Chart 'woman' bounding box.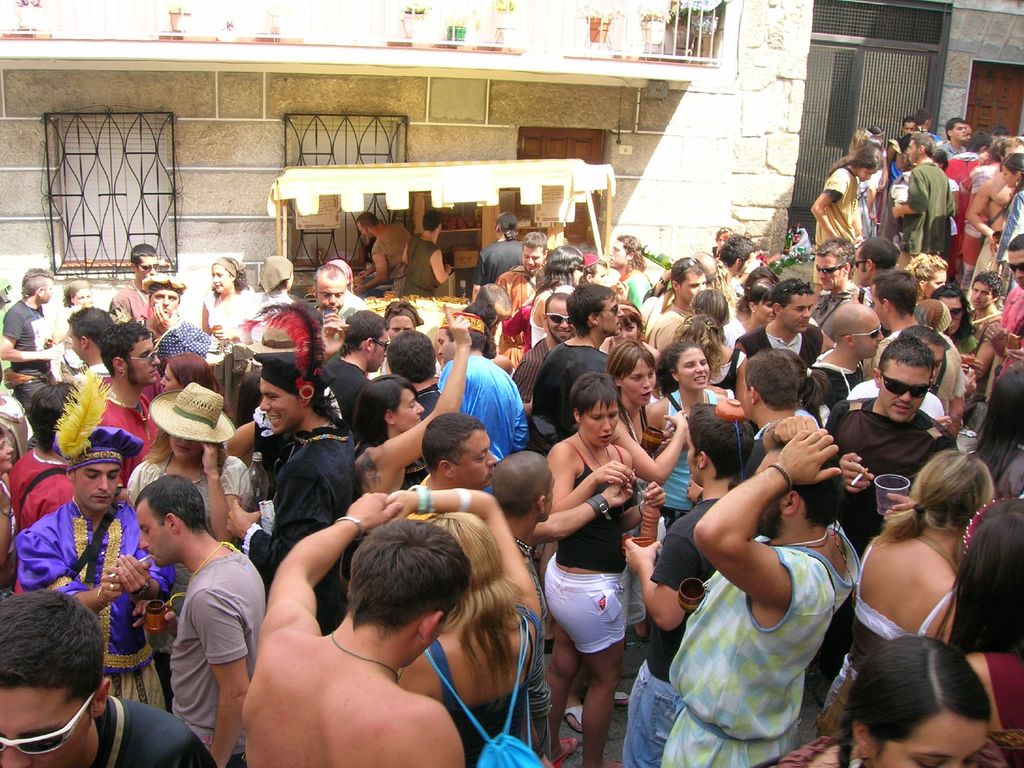
Charted: [left=991, top=153, right=1023, bottom=286].
